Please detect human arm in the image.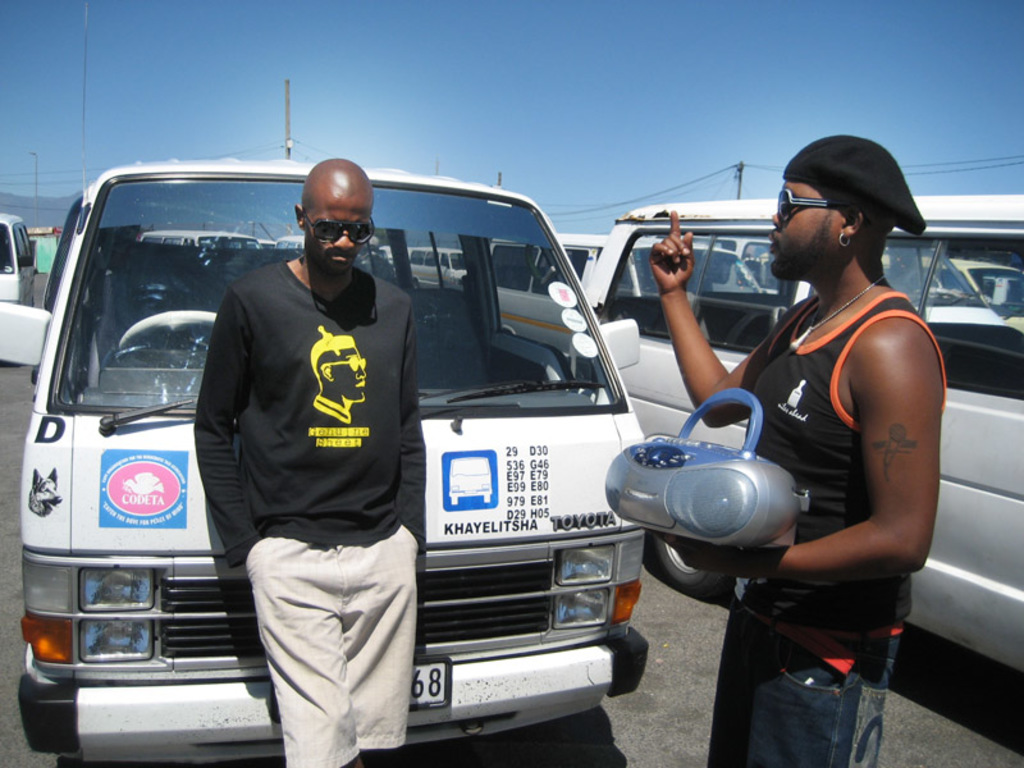
(183,283,253,562).
